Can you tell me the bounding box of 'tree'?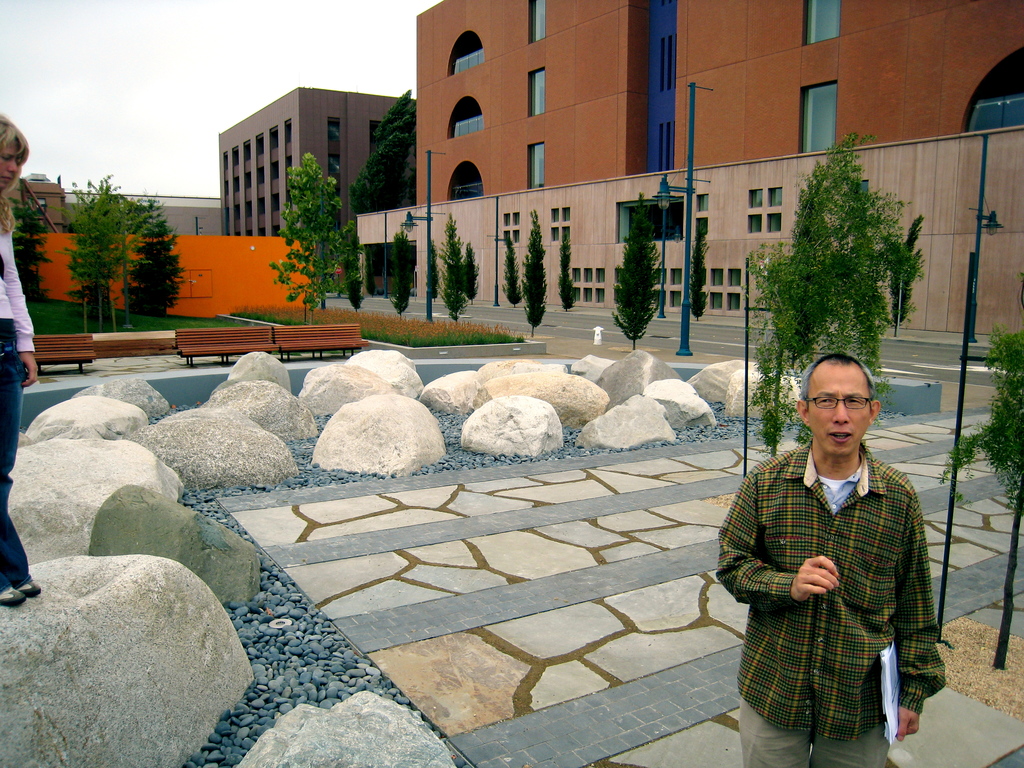
bbox=(764, 139, 903, 467).
